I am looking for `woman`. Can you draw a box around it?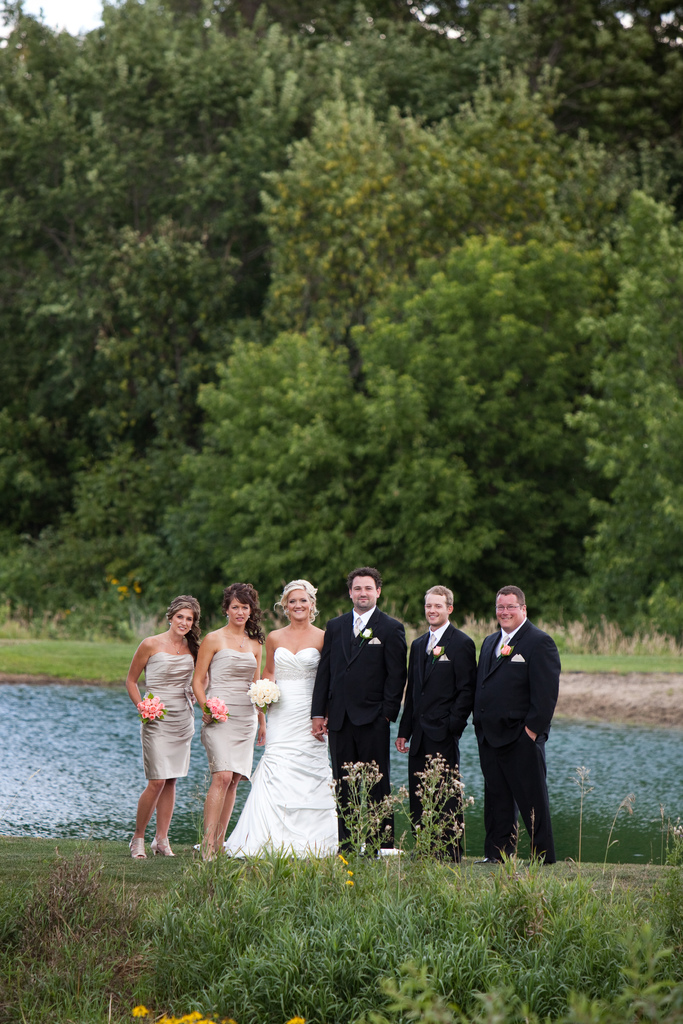
Sure, the bounding box is <bbox>124, 596, 211, 858</bbox>.
